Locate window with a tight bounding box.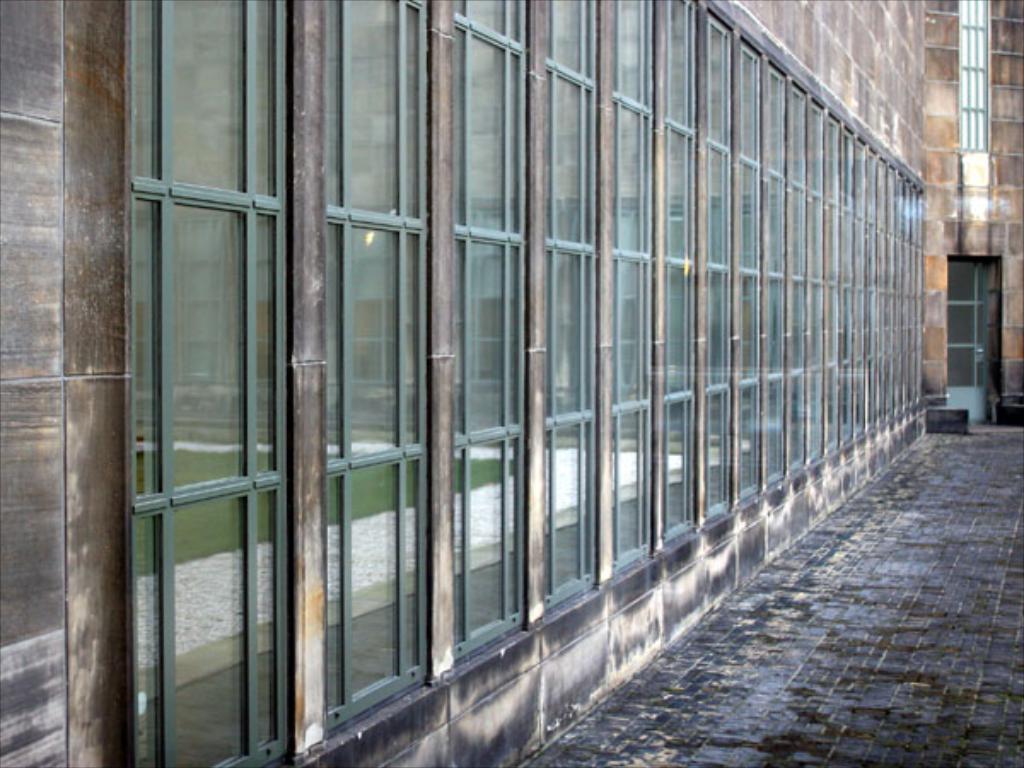
crop(544, 0, 599, 606).
